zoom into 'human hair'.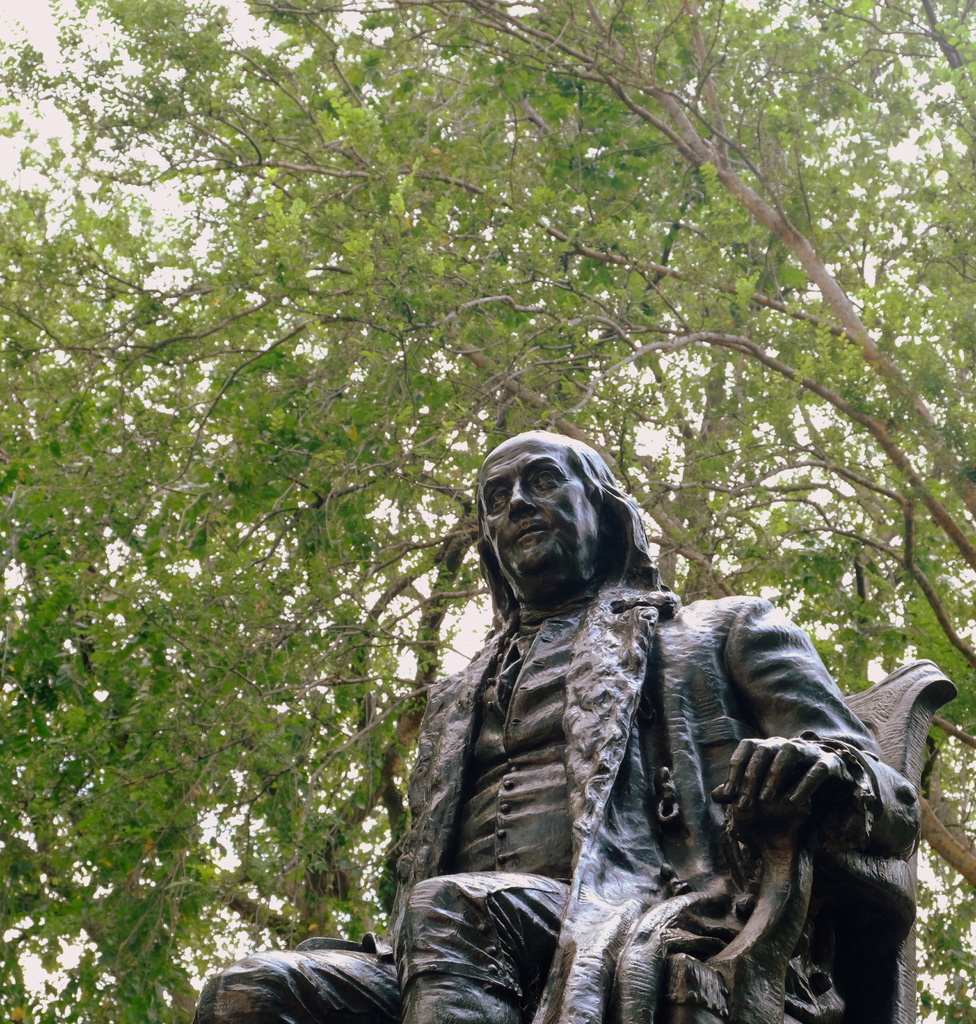
Zoom target: box(478, 430, 656, 643).
